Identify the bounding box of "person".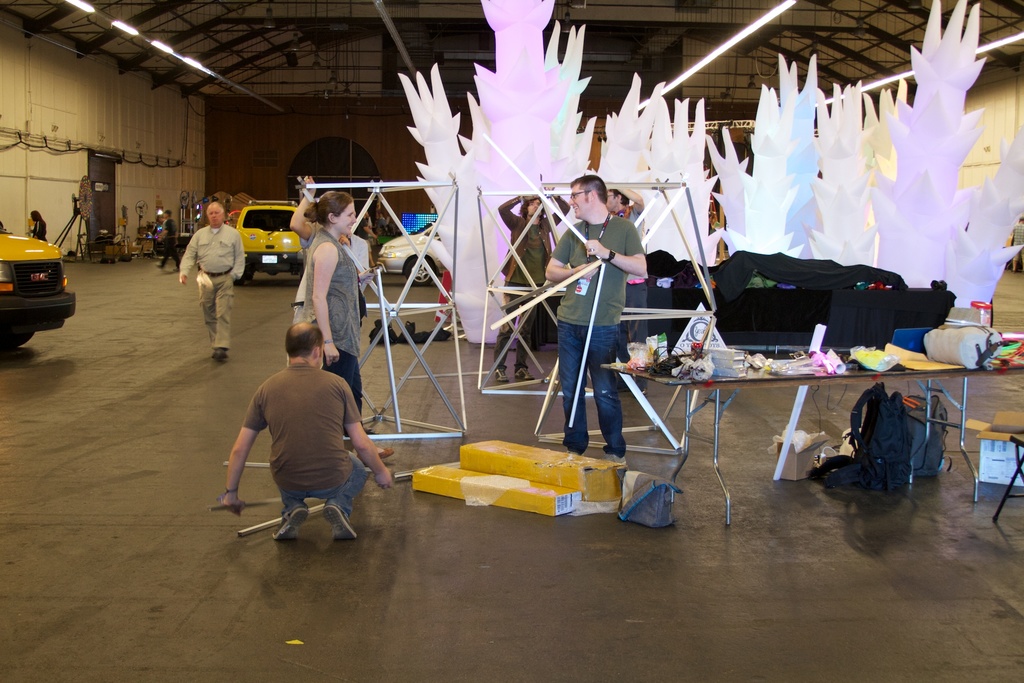
[x1=173, y1=204, x2=249, y2=355].
